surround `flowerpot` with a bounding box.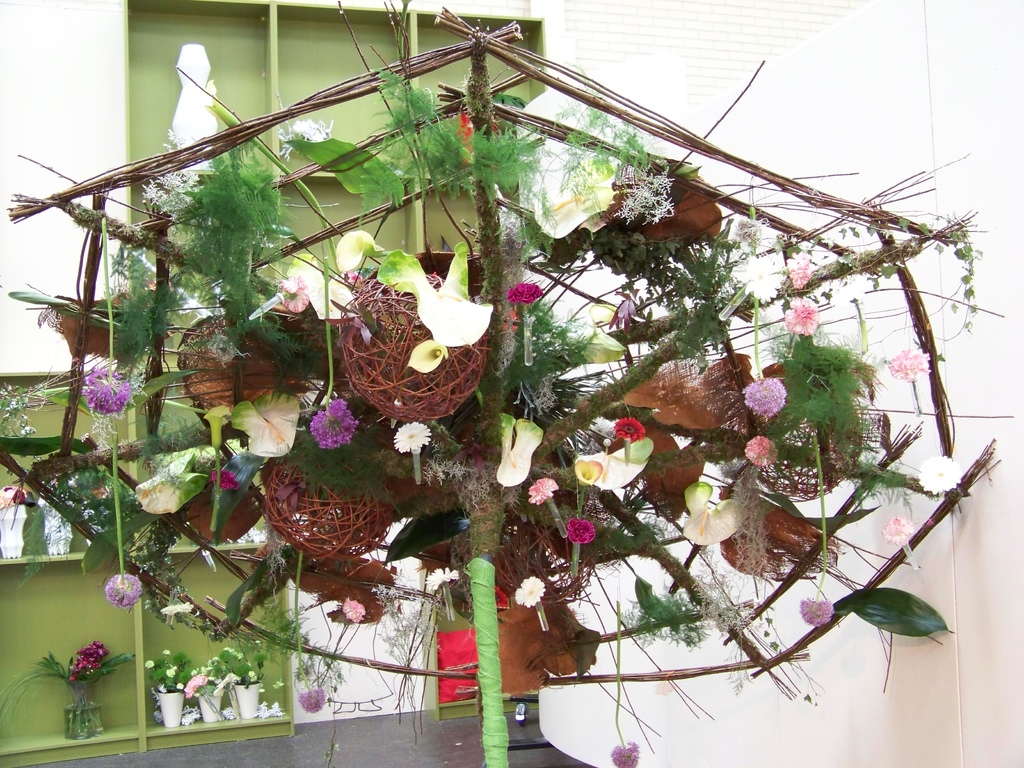
157, 691, 184, 726.
